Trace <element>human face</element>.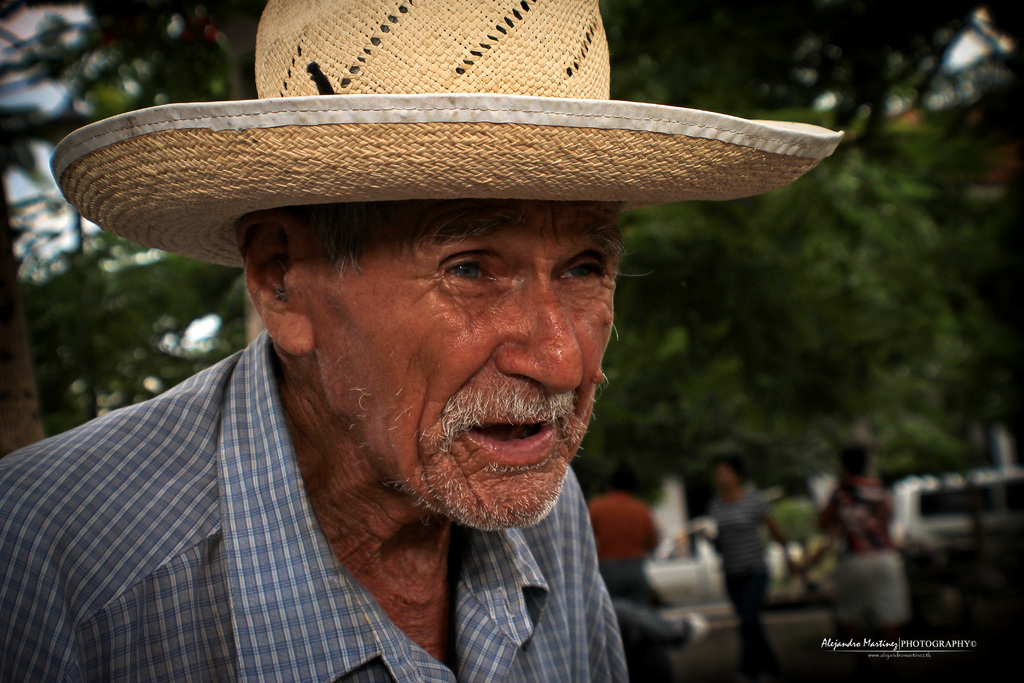
Traced to detection(323, 199, 621, 531).
